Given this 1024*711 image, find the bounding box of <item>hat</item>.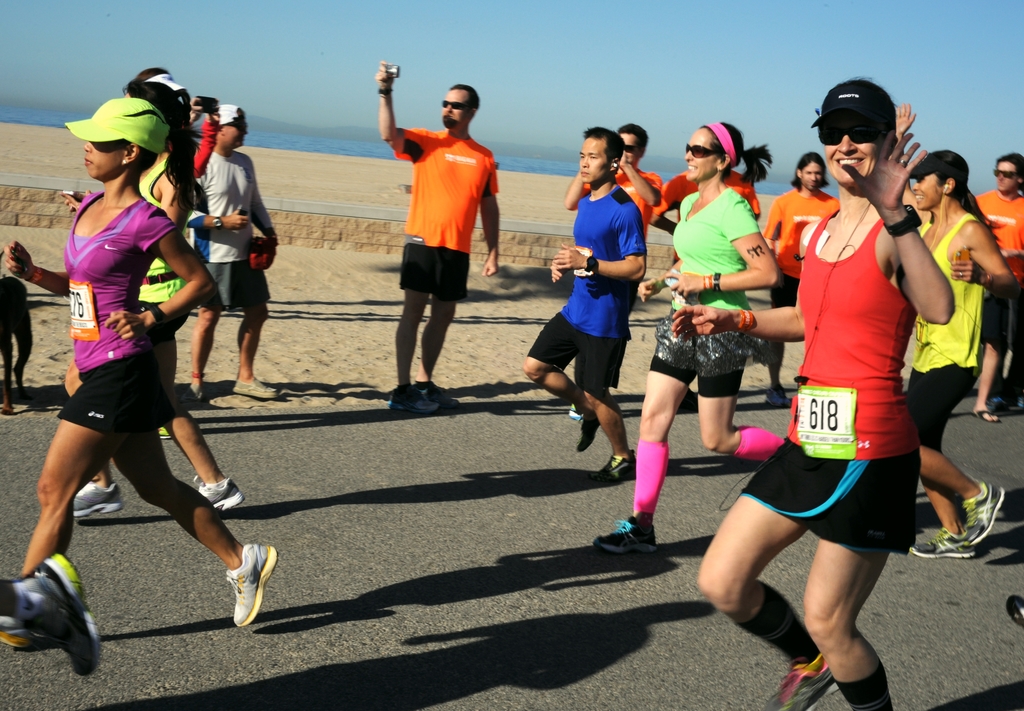
63, 99, 171, 156.
